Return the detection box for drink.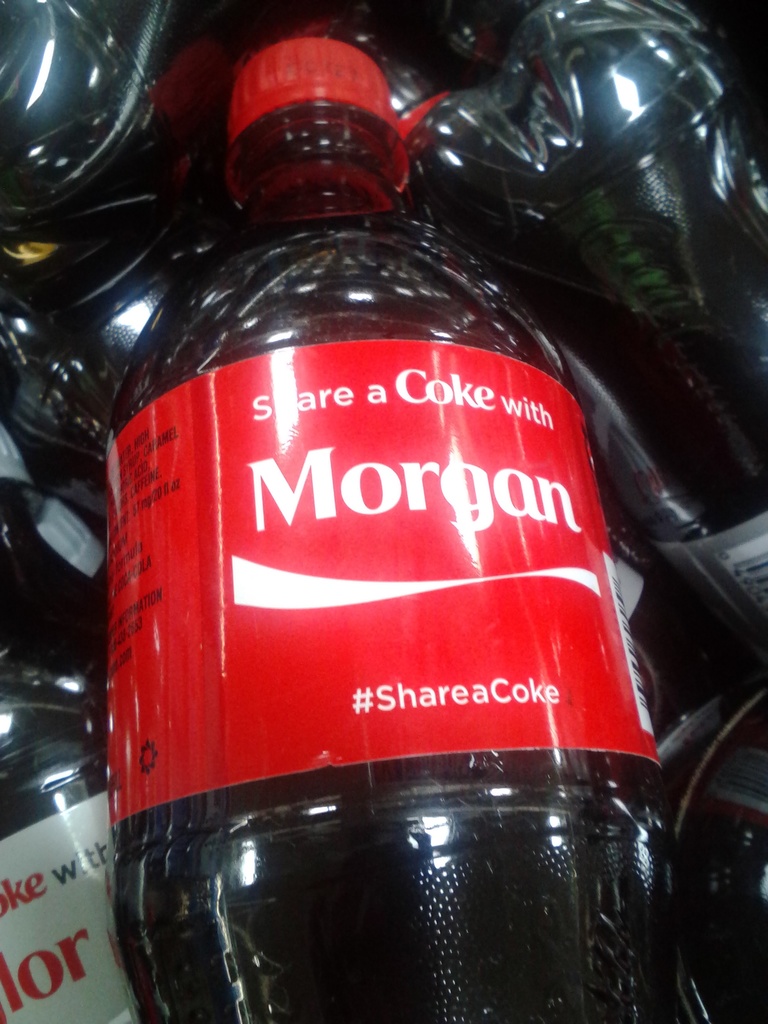
[99, 119, 646, 1014].
